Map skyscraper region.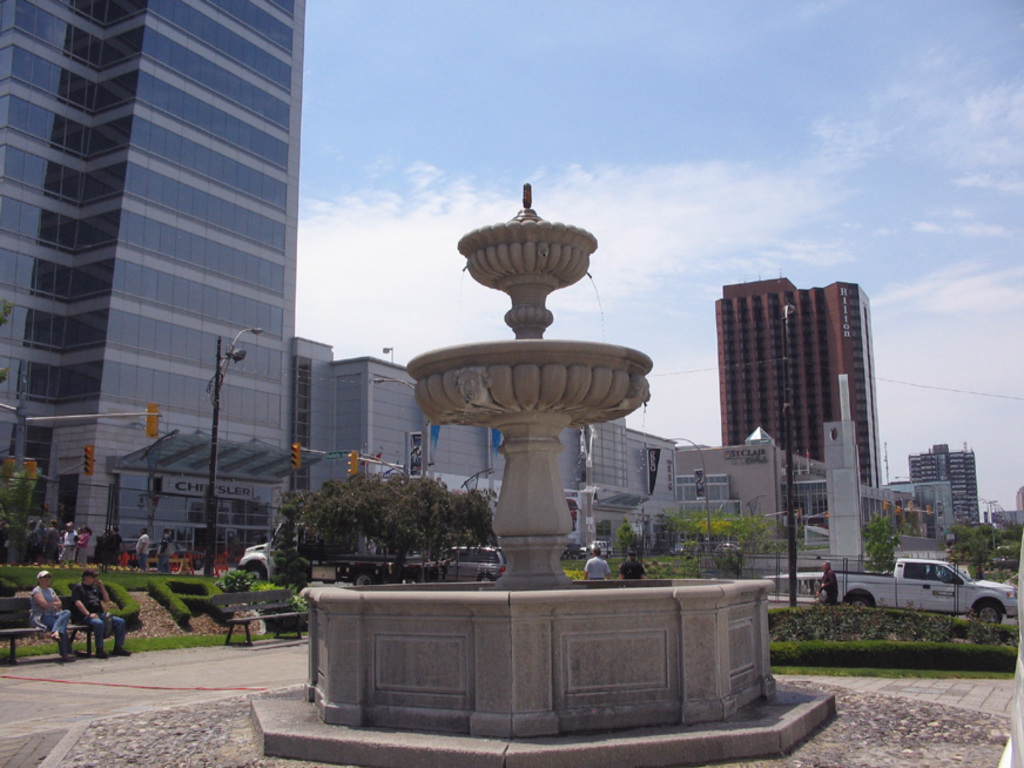
Mapped to crop(1, 0, 306, 564).
